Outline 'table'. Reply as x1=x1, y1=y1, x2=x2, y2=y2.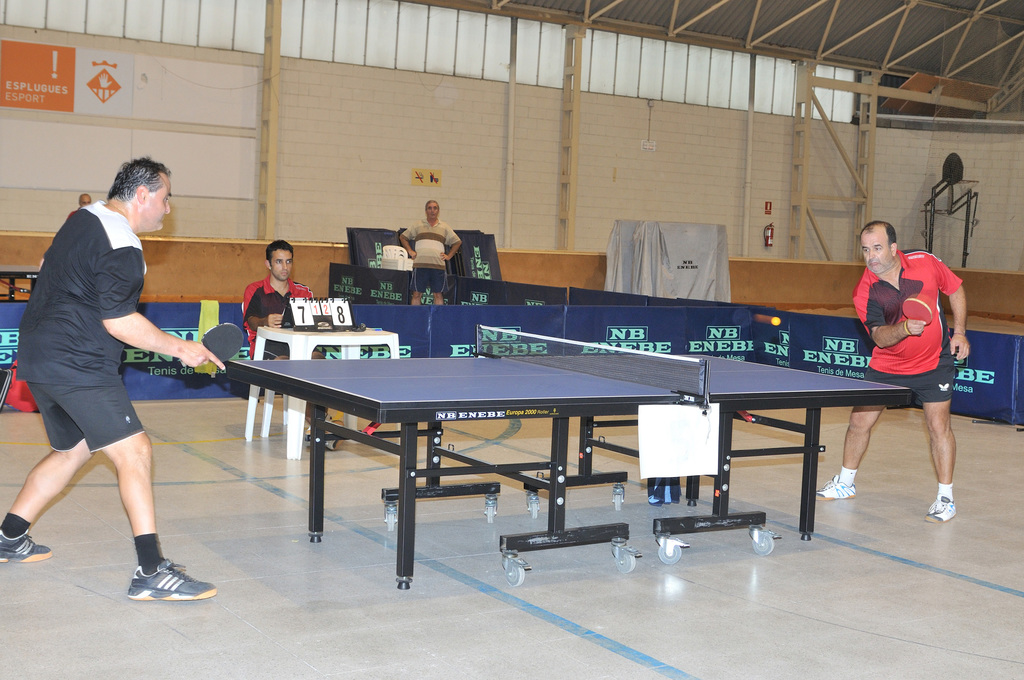
x1=246, y1=325, x2=399, y2=464.
